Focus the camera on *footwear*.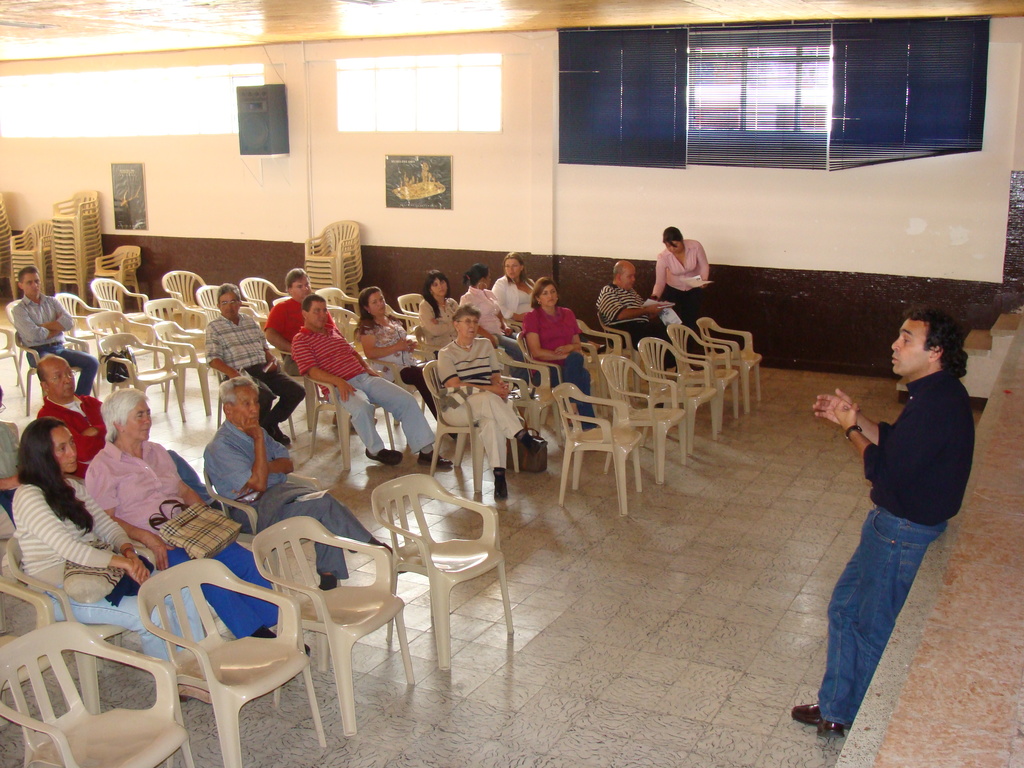
Focus region: 526:435:551:460.
